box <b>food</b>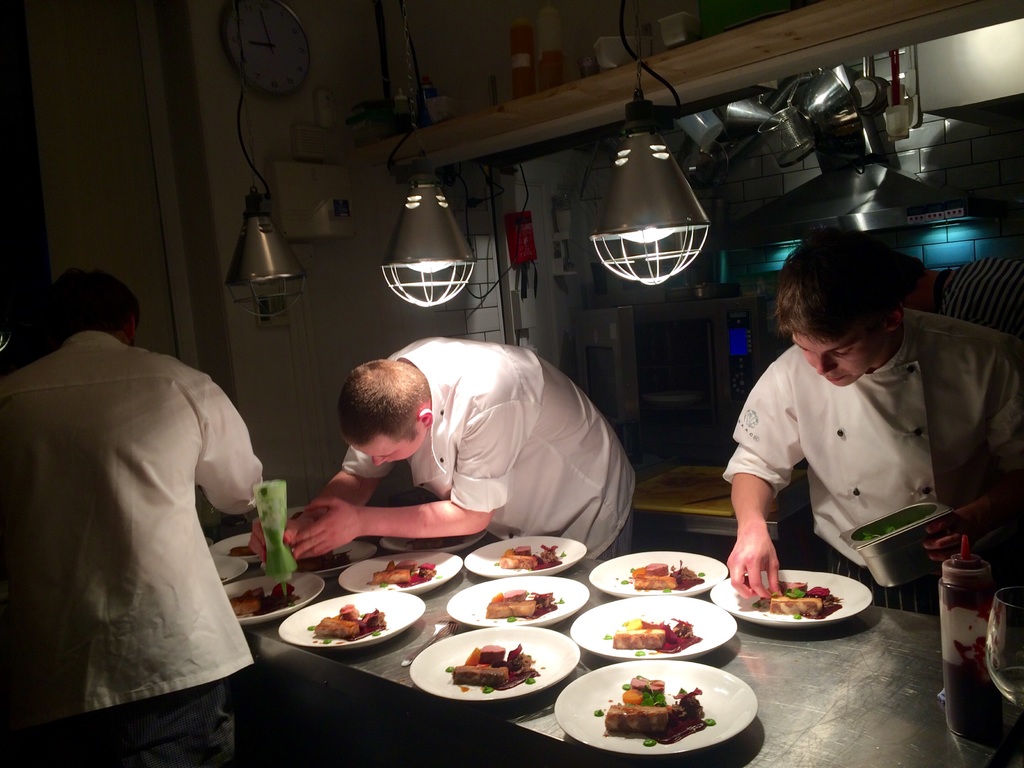
bbox=[483, 589, 564, 621]
